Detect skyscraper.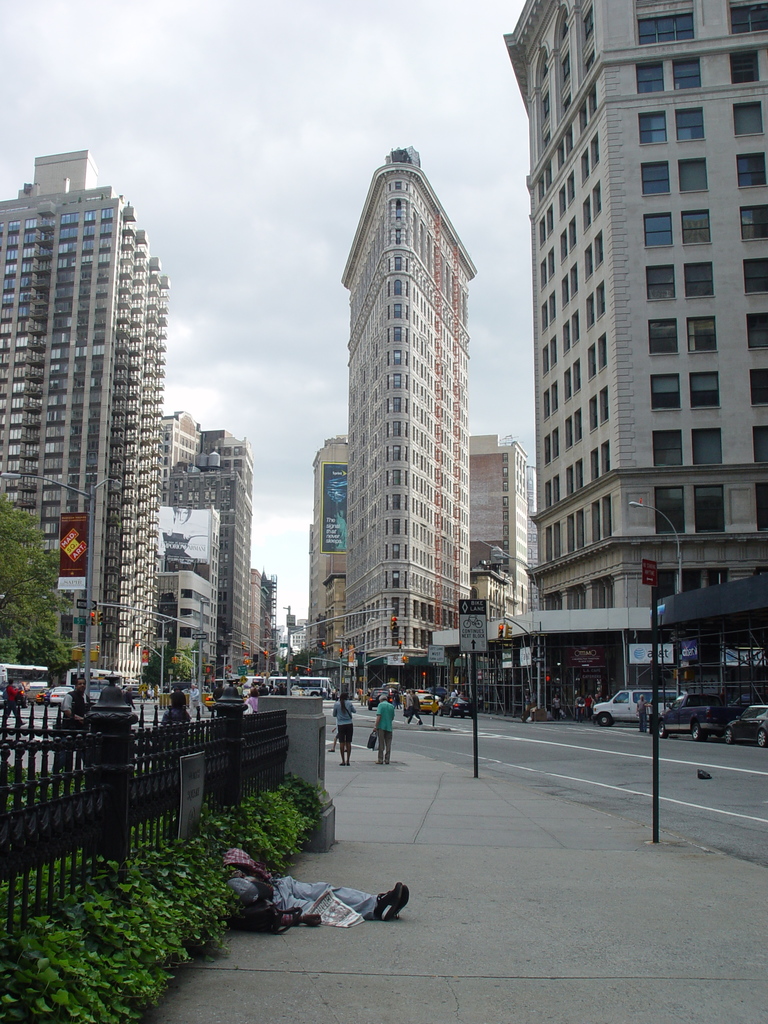
Detected at select_region(309, 426, 510, 689).
